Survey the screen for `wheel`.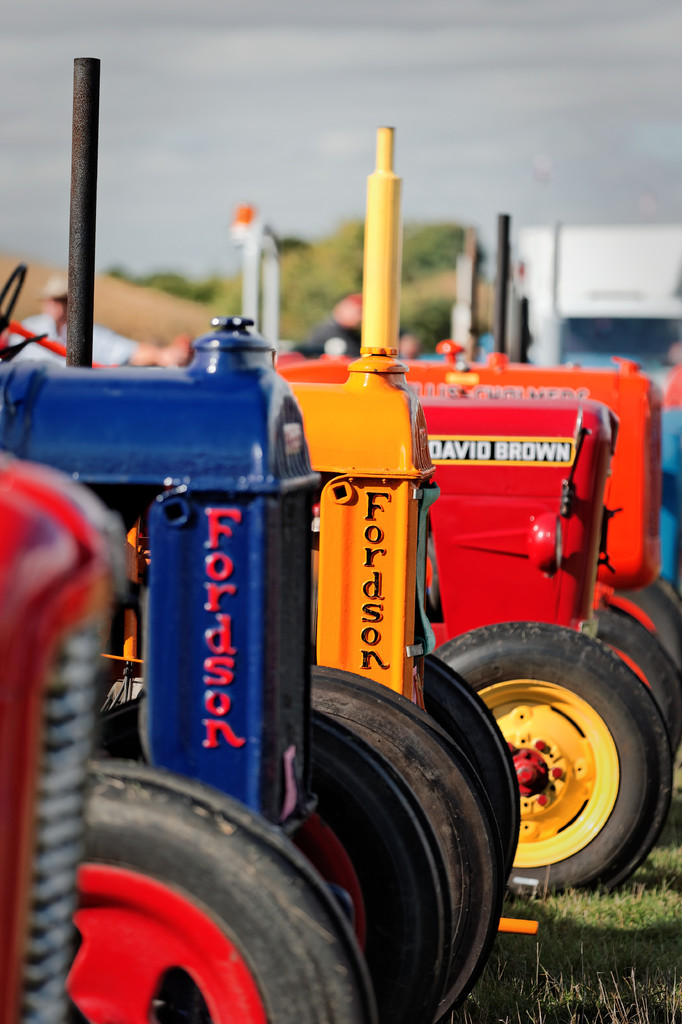
Survey found: (left=303, top=659, right=498, bottom=1023).
